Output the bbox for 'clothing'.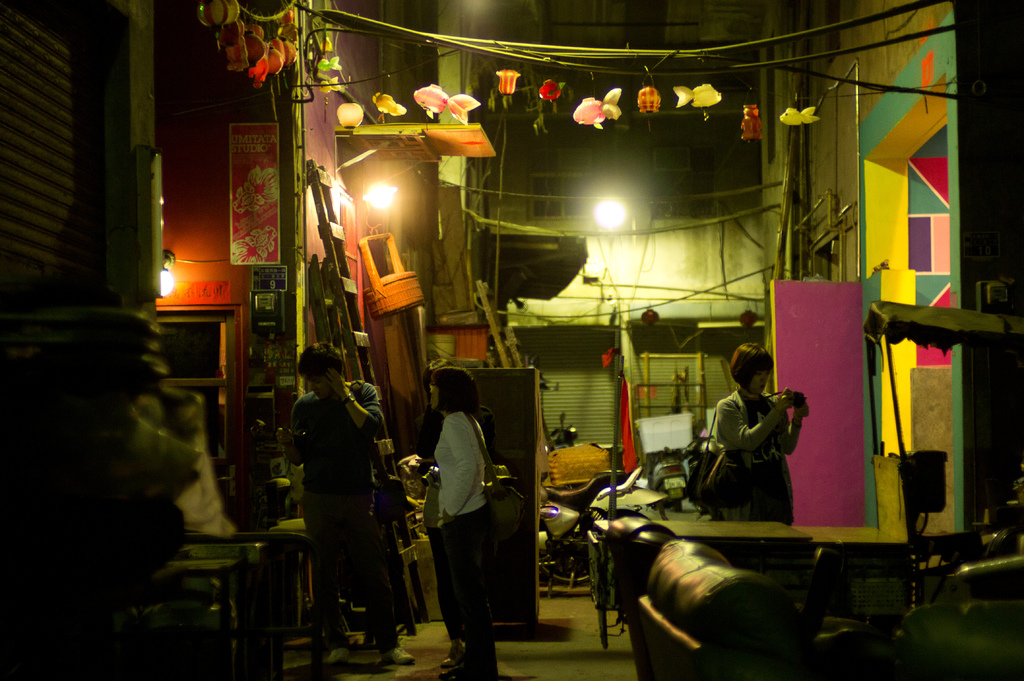
bbox=(716, 397, 802, 520).
